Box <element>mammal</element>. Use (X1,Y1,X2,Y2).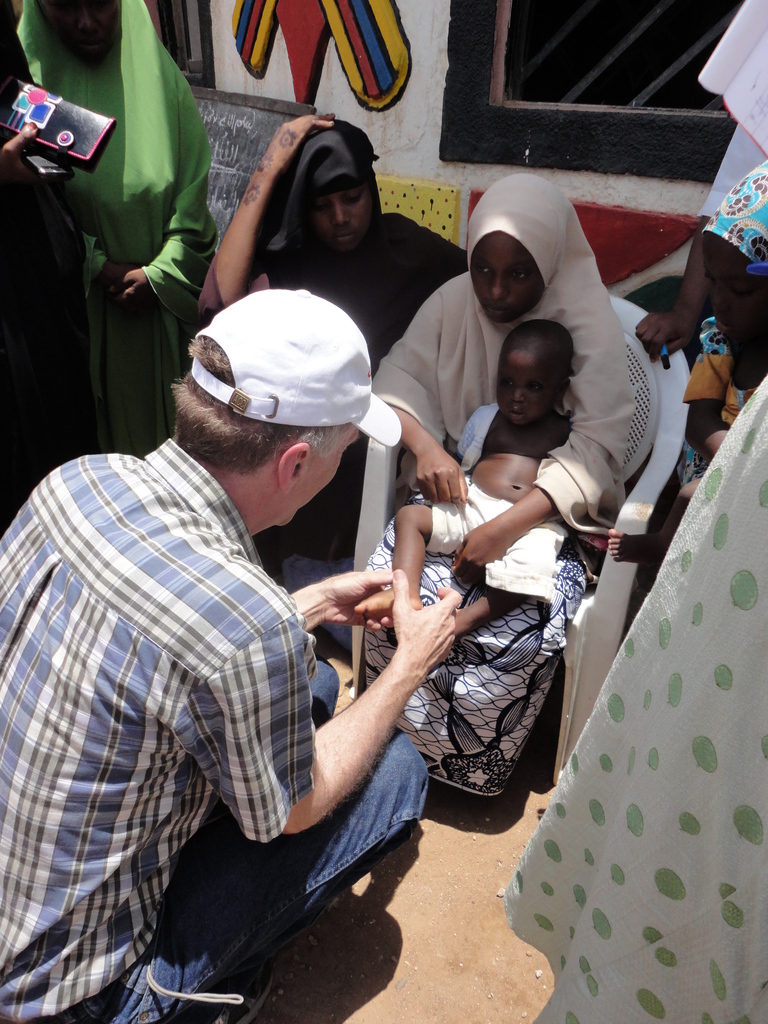
(10,0,227,463).
